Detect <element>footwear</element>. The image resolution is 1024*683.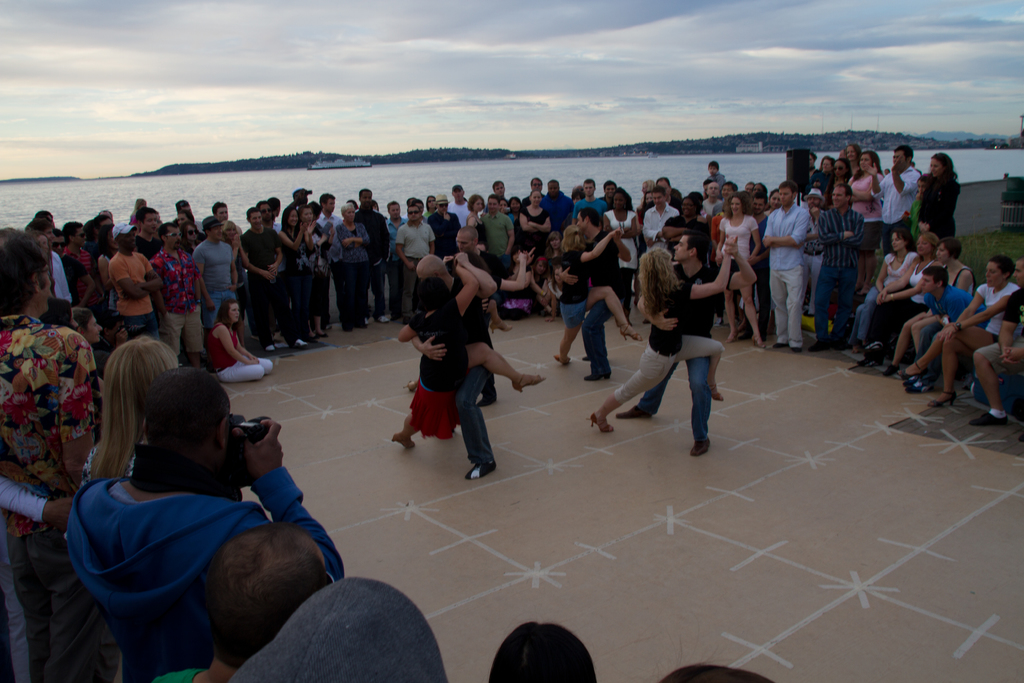
l=615, t=406, r=652, b=420.
